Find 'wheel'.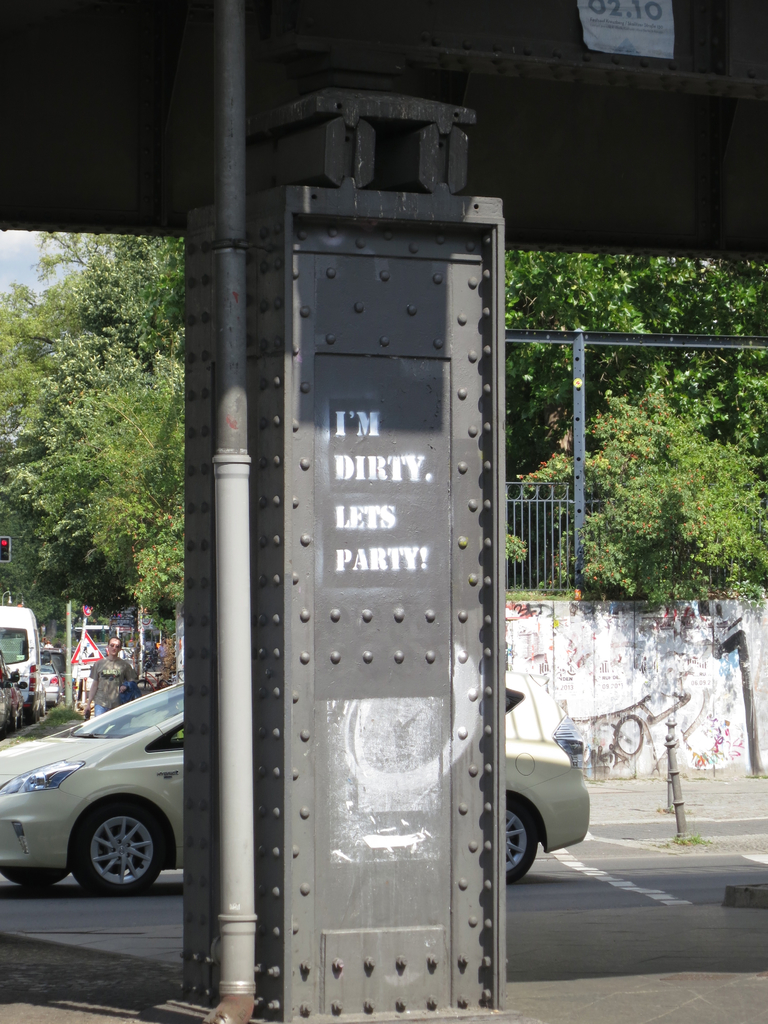
(72, 796, 168, 896).
